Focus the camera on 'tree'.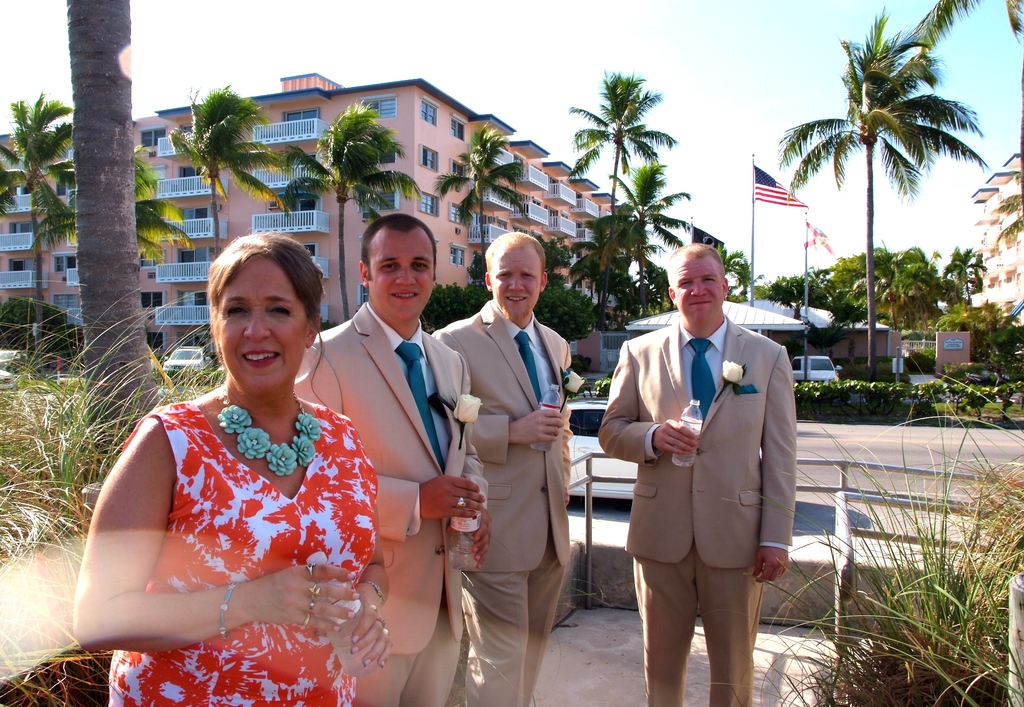
Focus region: left=566, top=65, right=657, bottom=301.
